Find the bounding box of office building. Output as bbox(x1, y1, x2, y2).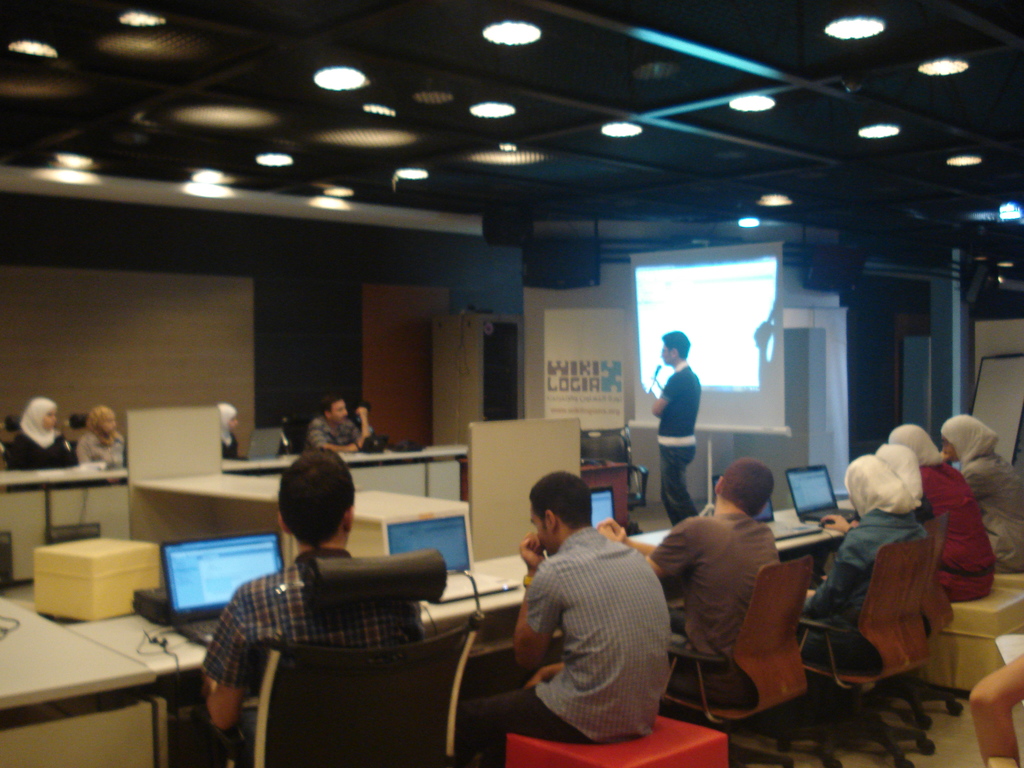
bbox(60, 0, 948, 763).
